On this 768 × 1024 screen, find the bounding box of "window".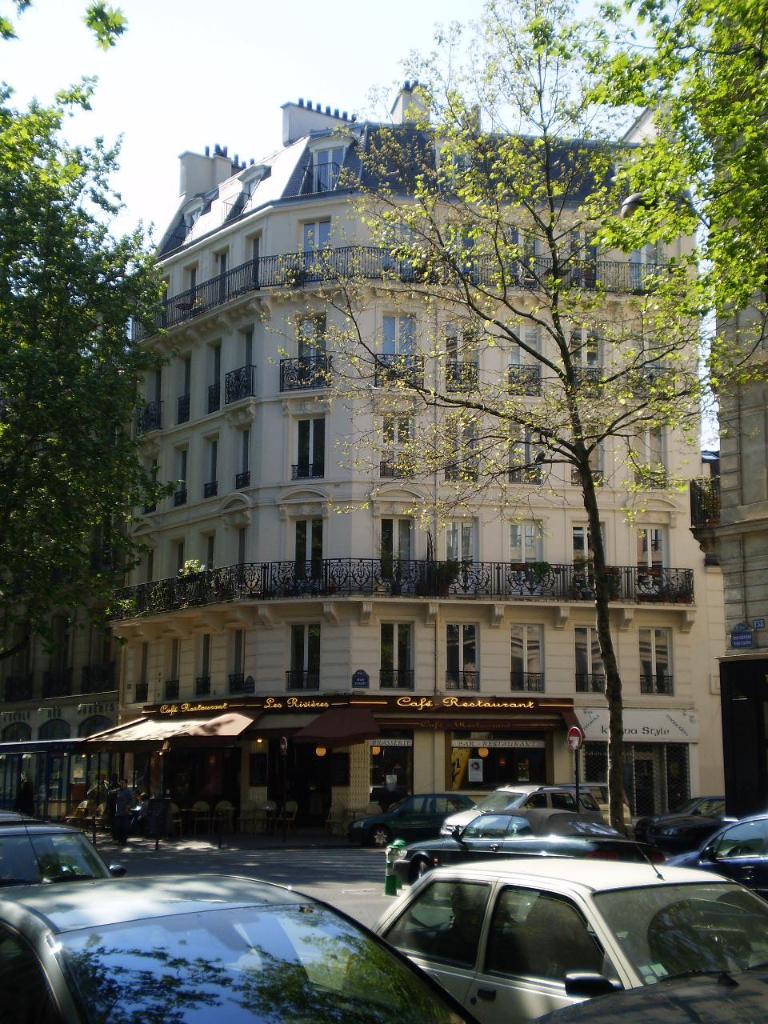
Bounding box: rect(382, 313, 409, 376).
